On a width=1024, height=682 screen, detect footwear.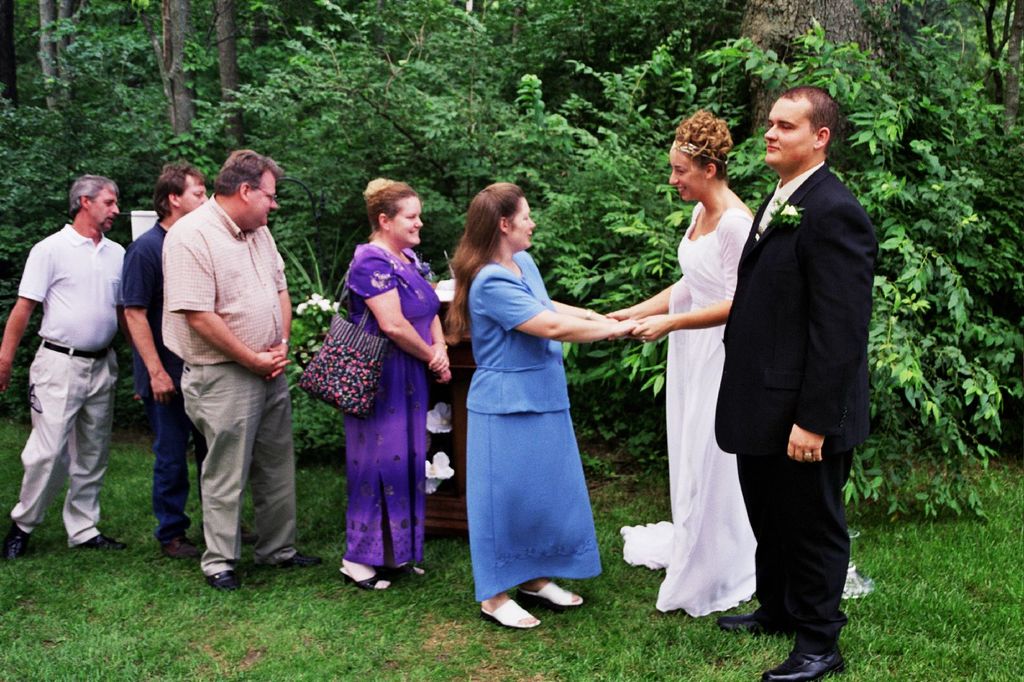
(159,532,197,556).
